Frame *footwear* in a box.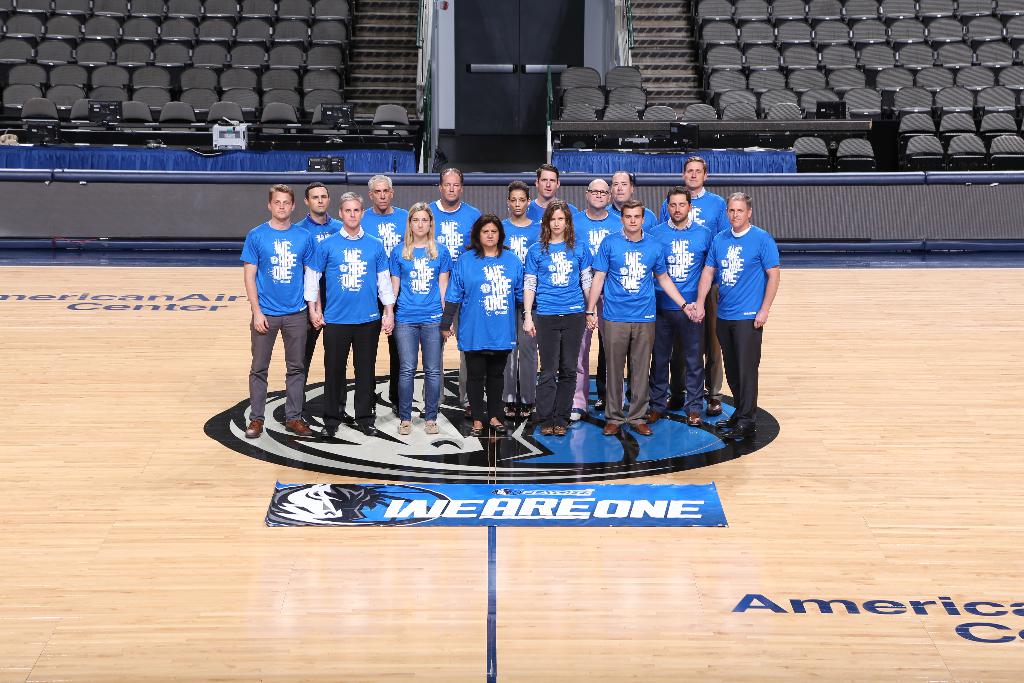
<box>666,394,685,411</box>.
